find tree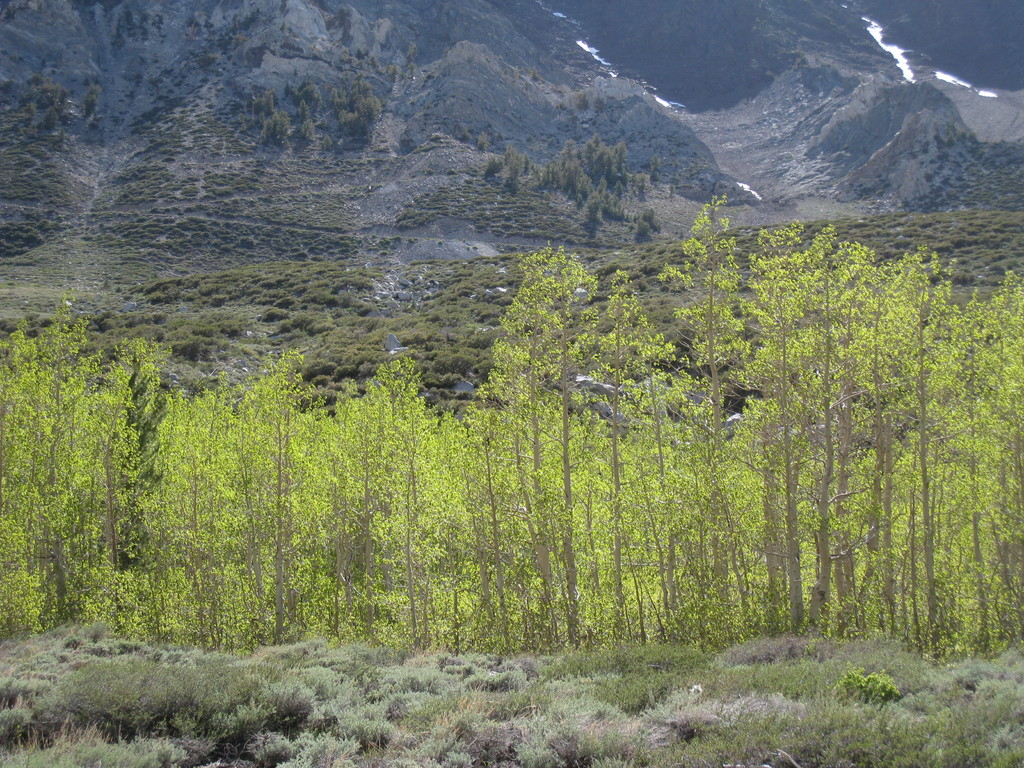
Rect(488, 127, 500, 145)
